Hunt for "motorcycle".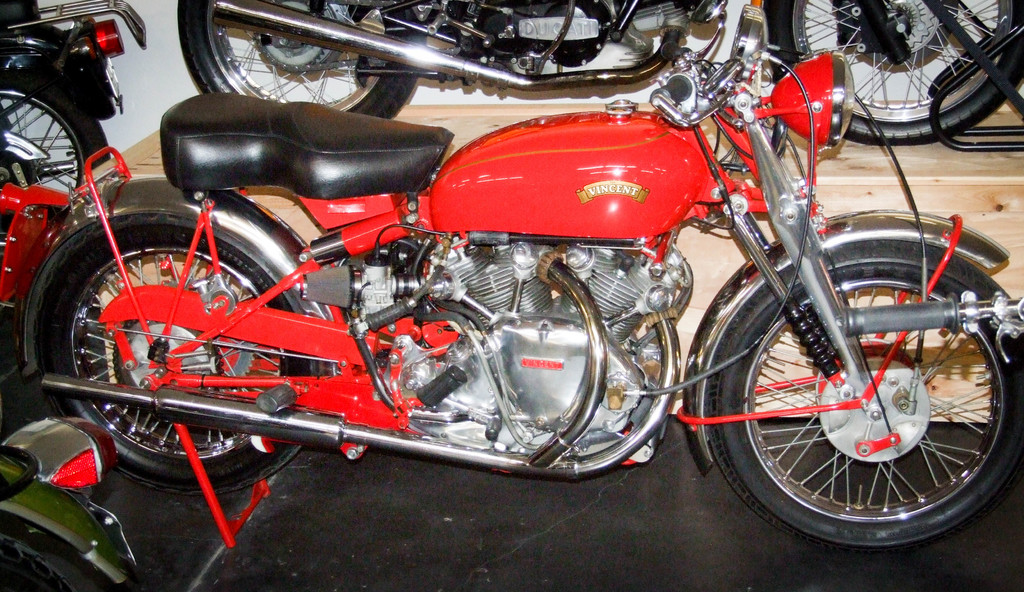
Hunted down at (17,0,1004,537).
